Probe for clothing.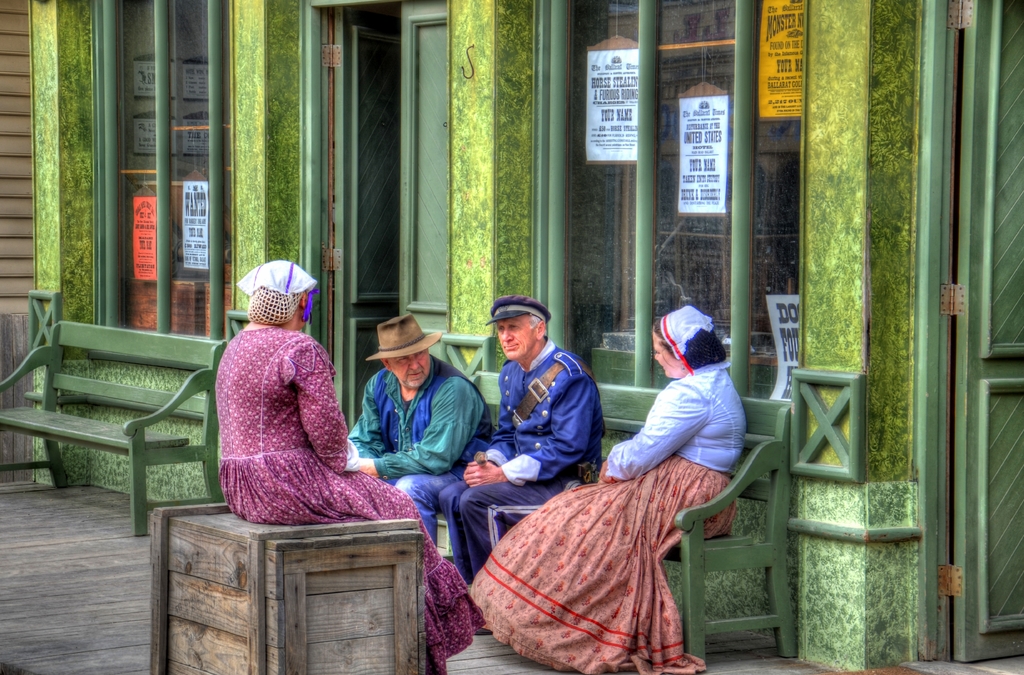
Probe result: Rect(465, 359, 746, 674).
